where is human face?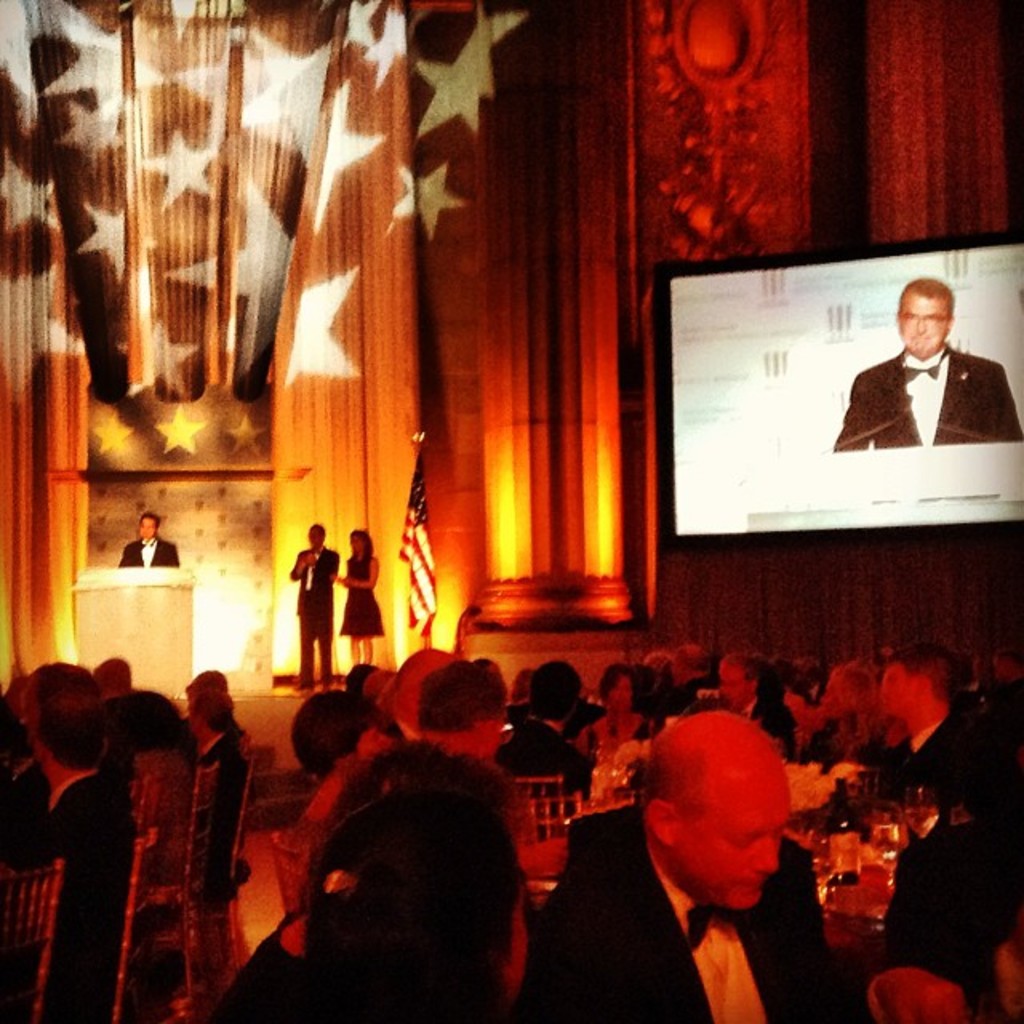
bbox(674, 746, 787, 910).
